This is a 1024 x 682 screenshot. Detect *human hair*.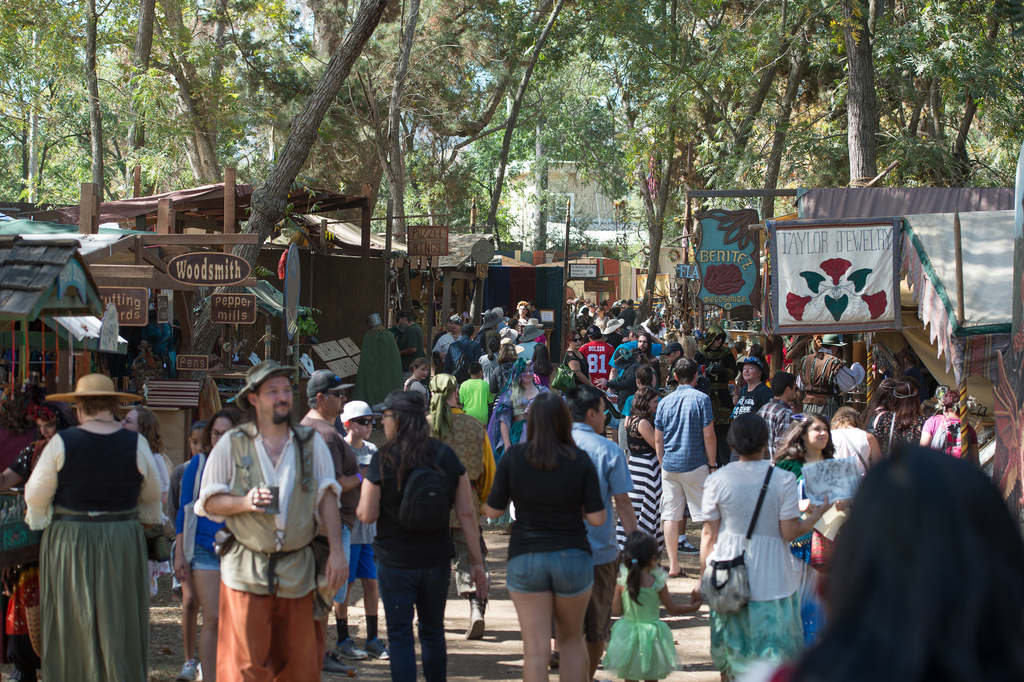
bbox=[76, 397, 121, 421].
